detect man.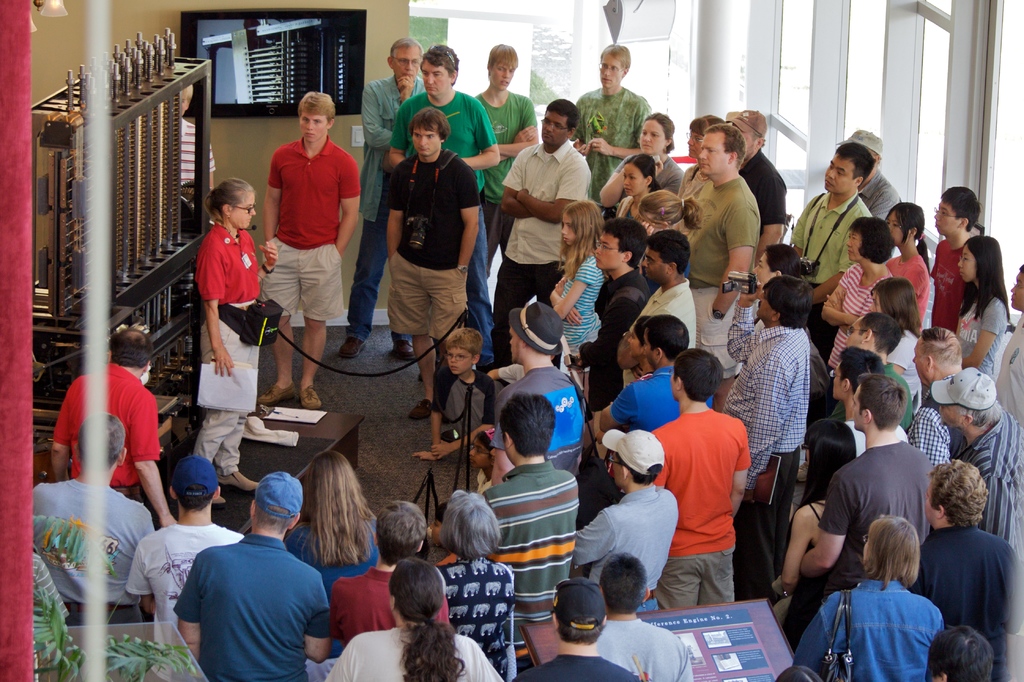
Detected at bbox=(648, 348, 752, 609).
